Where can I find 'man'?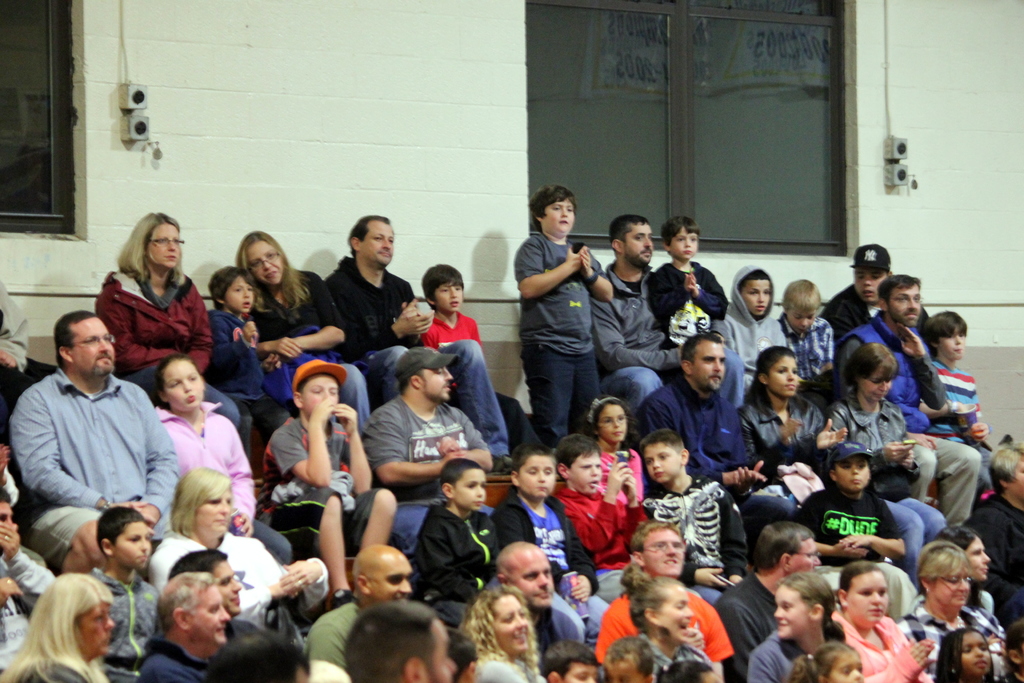
You can find it at {"left": 630, "top": 337, "right": 771, "bottom": 516}.
